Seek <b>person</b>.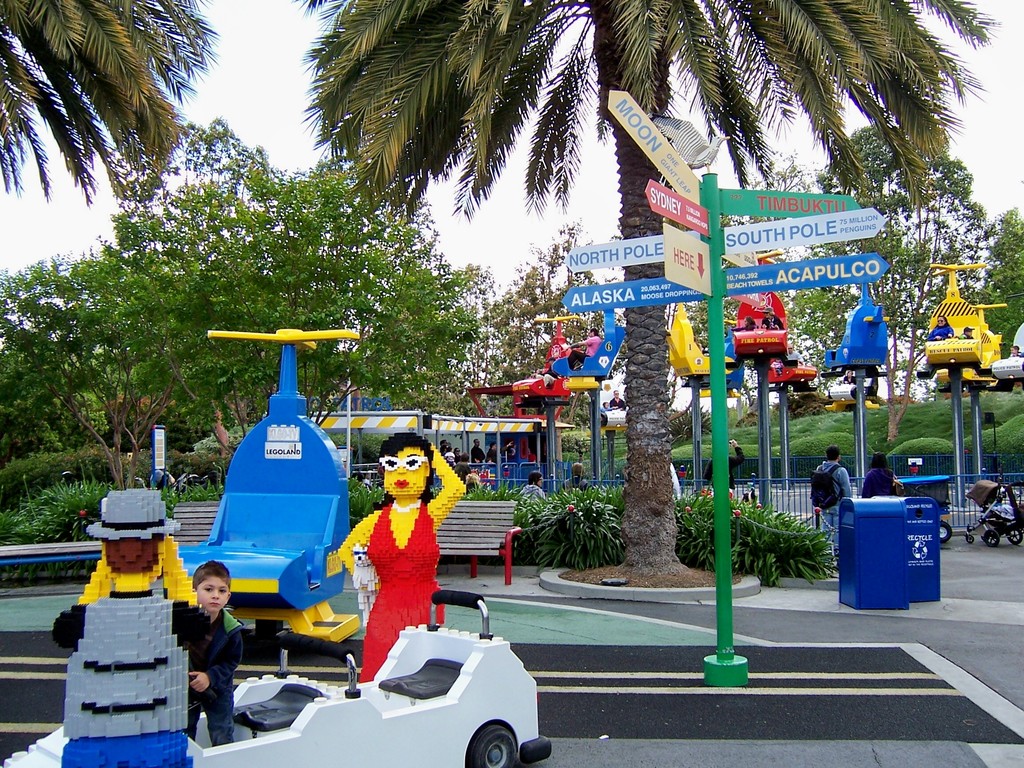
(562,331,604,369).
